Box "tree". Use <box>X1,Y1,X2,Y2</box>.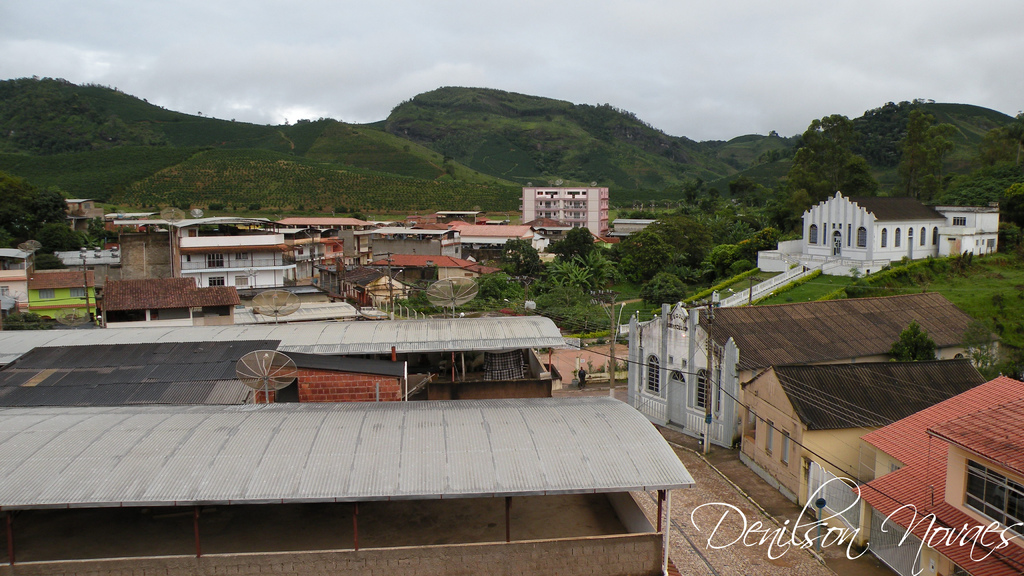
<box>1008,180,1023,213</box>.
